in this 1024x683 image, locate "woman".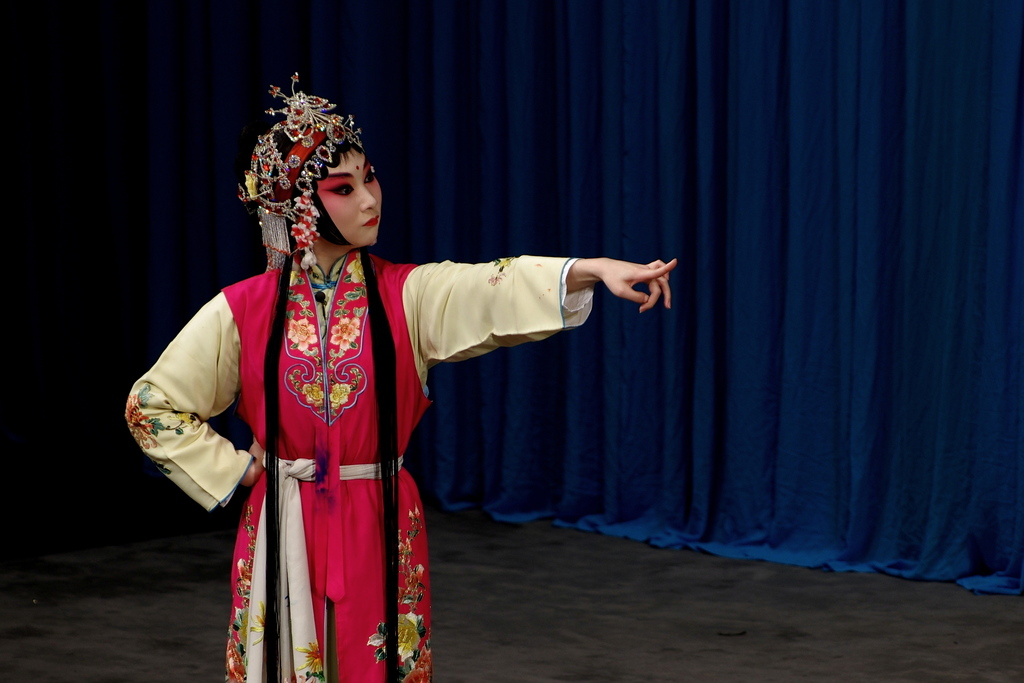
Bounding box: bbox=[160, 105, 659, 664].
